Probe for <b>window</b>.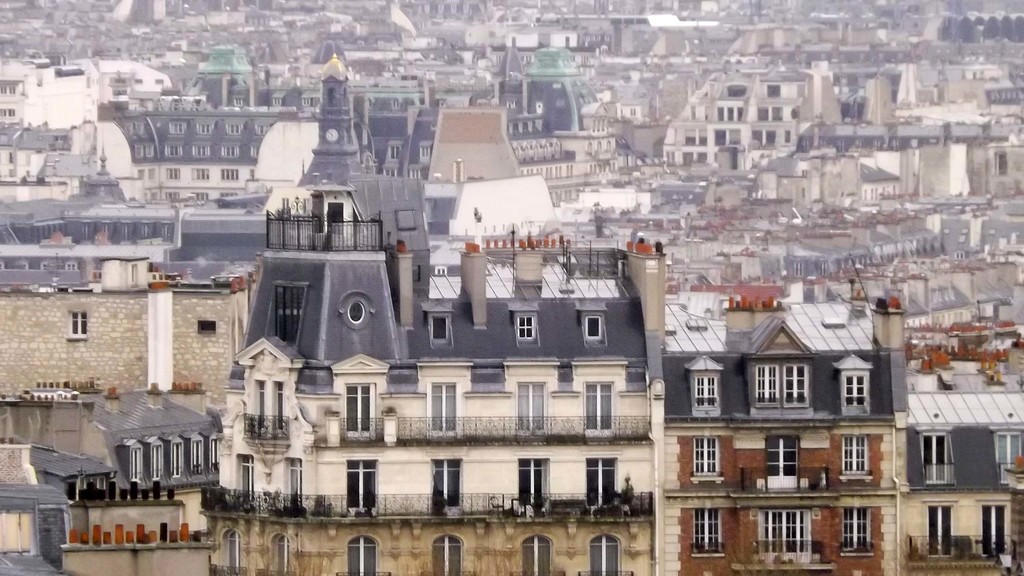
Probe result: bbox=(922, 435, 951, 484).
